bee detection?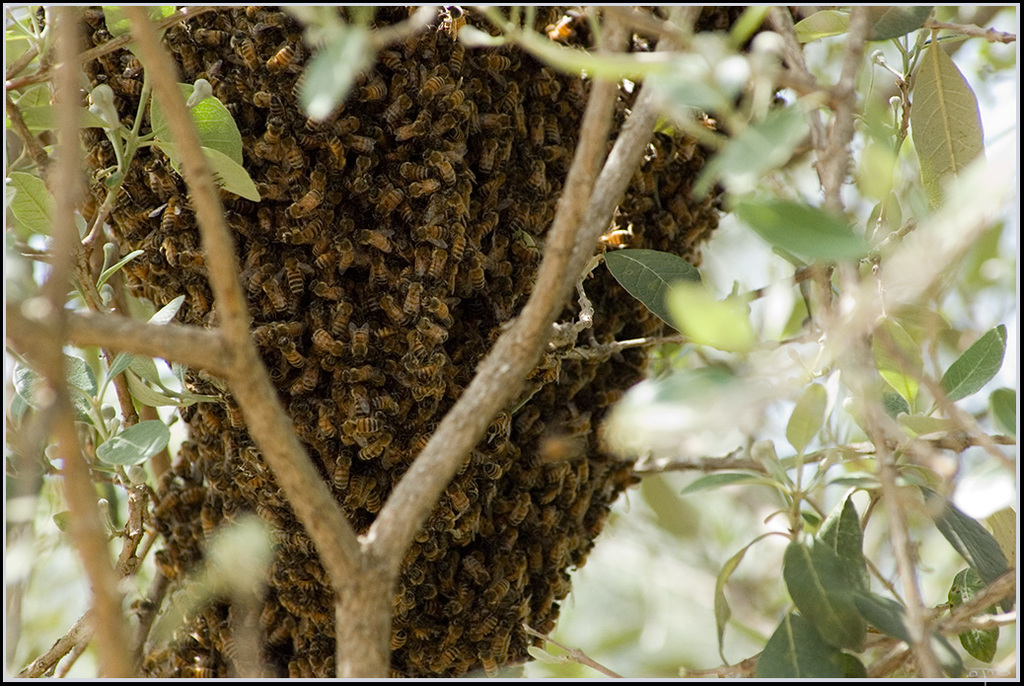
(259,205,271,241)
